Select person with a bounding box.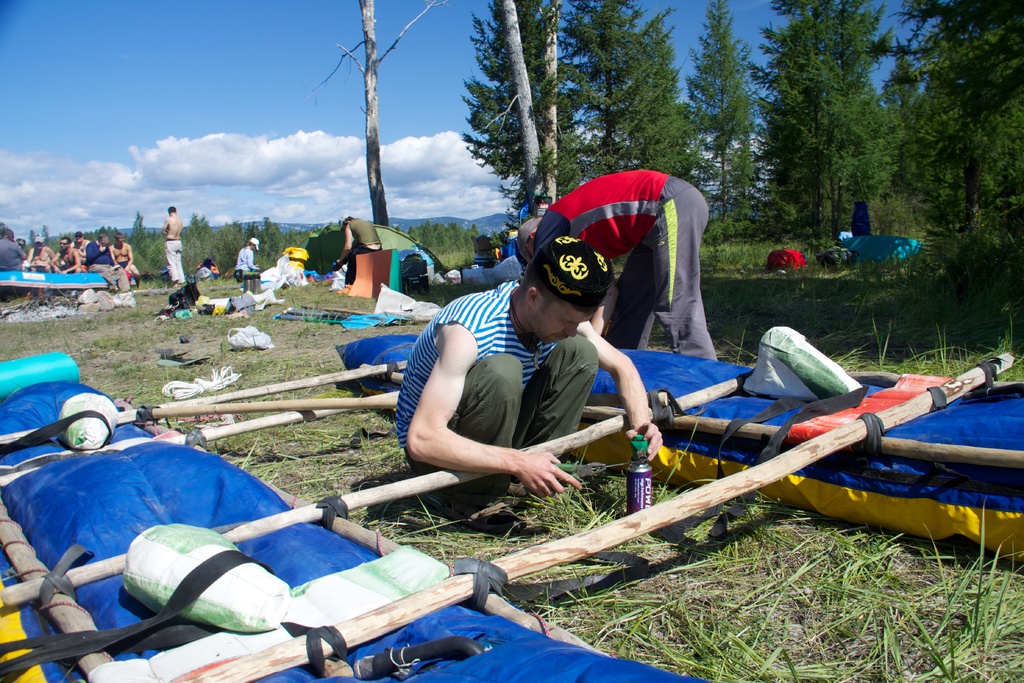
box=[331, 210, 383, 292].
